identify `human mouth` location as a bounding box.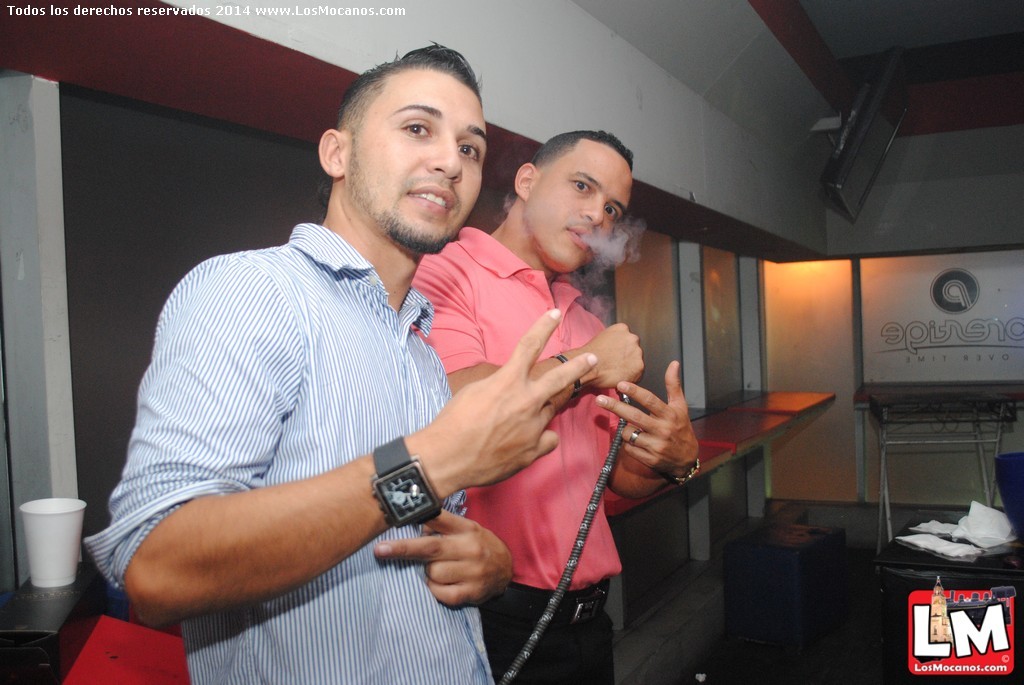
bbox=[571, 224, 602, 252].
